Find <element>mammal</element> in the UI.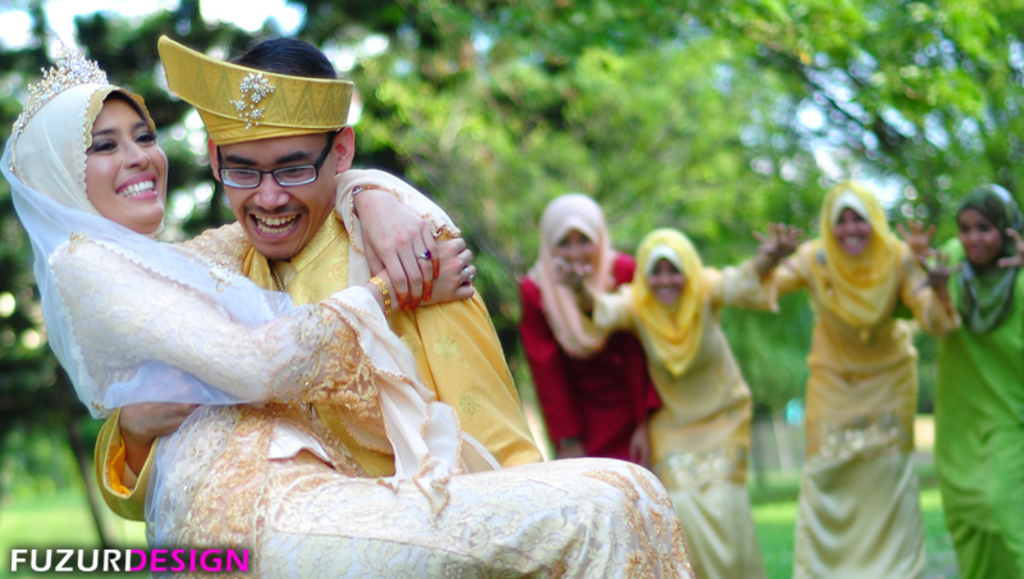
UI element at x1=549, y1=227, x2=803, y2=578.
